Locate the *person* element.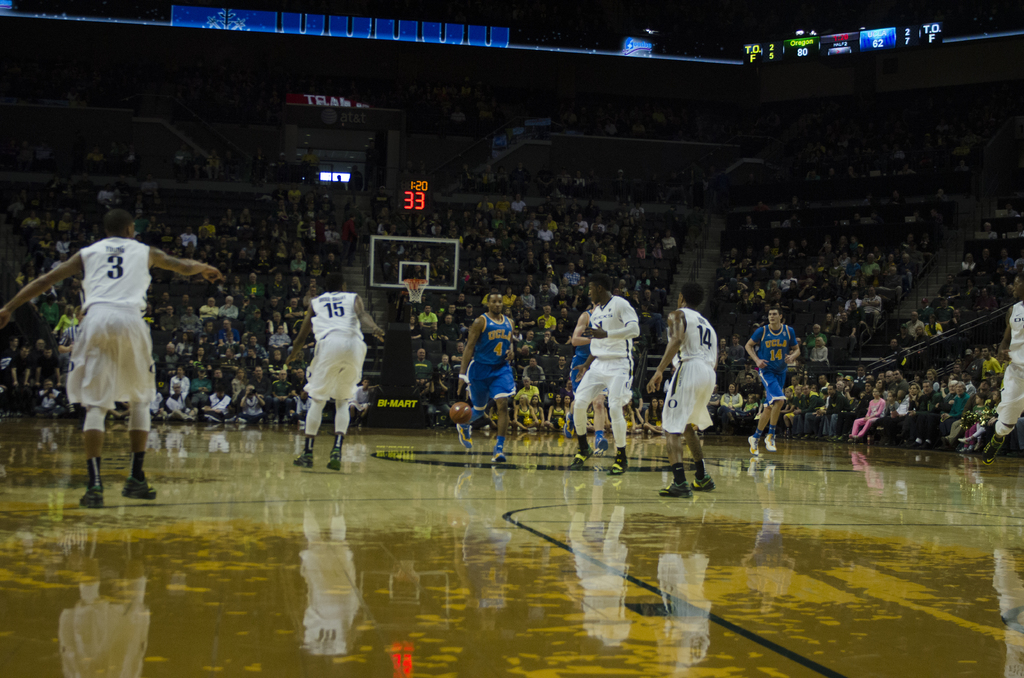
Element bbox: <region>212, 275, 226, 296</region>.
